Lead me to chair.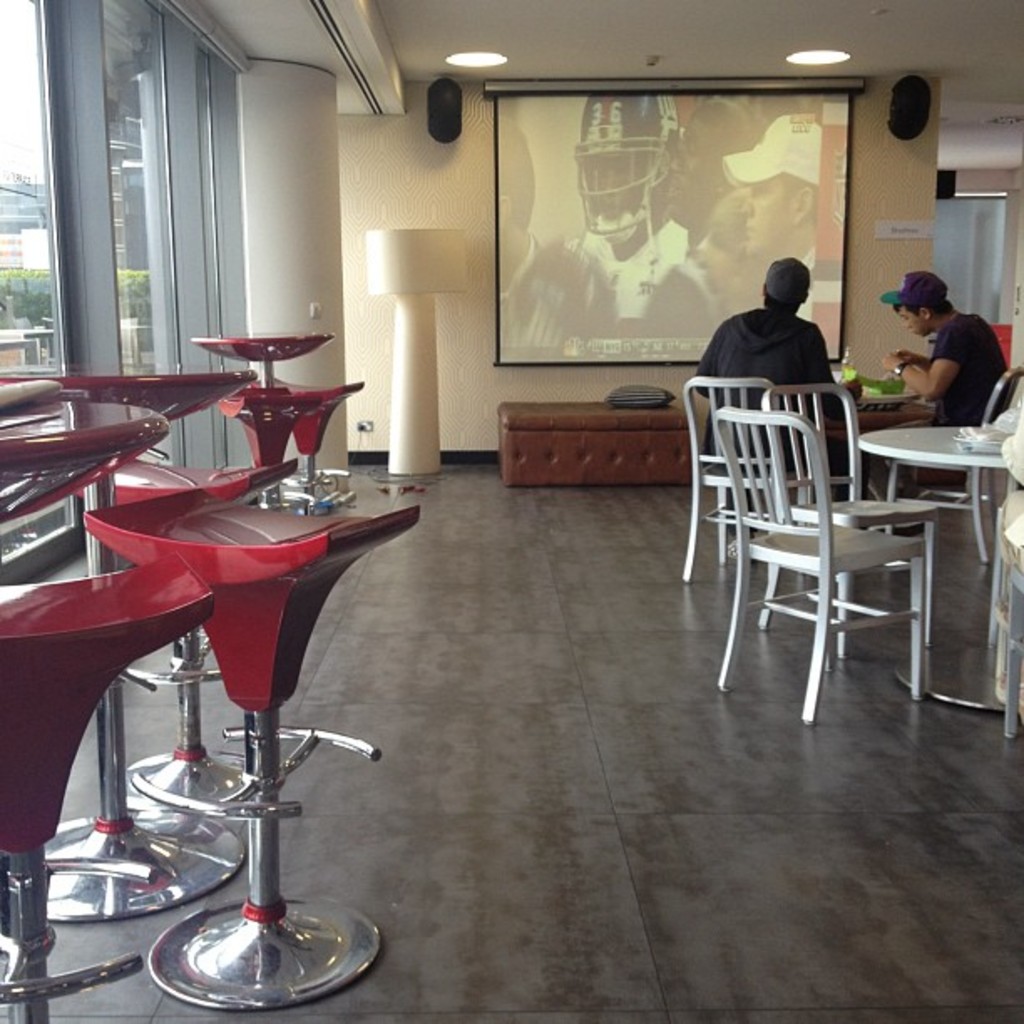
Lead to box(291, 403, 355, 512).
